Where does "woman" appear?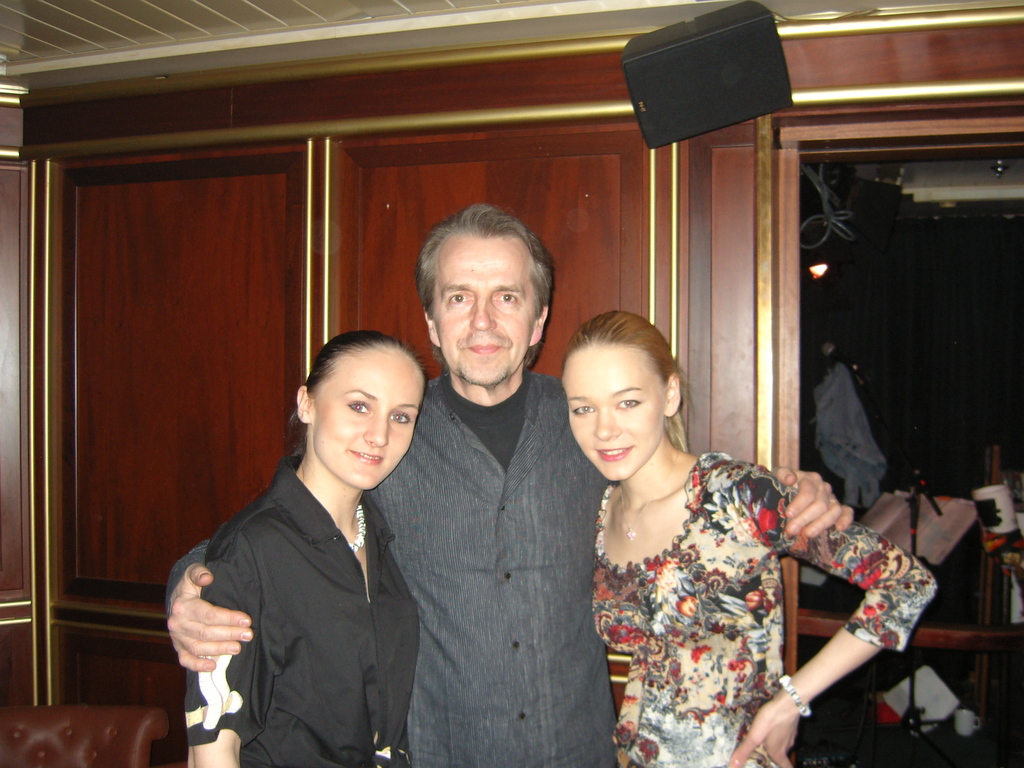
Appears at <region>182, 305, 439, 767</region>.
